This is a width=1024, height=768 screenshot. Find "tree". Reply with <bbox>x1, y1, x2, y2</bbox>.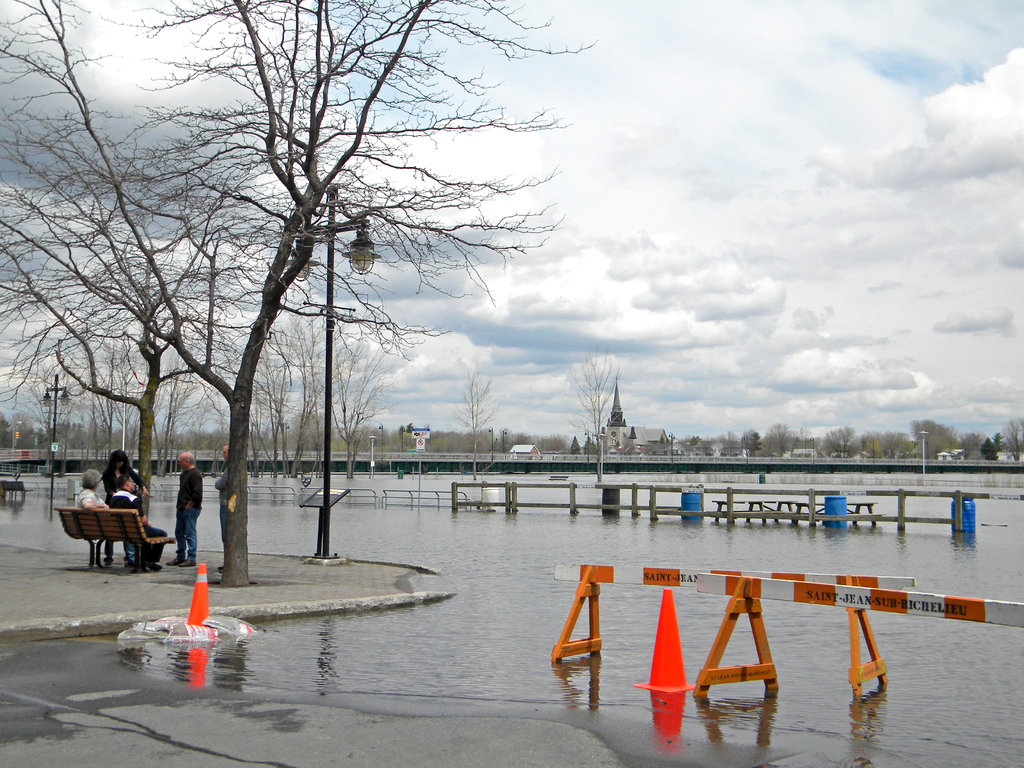
<bbox>454, 378, 499, 486</bbox>.
